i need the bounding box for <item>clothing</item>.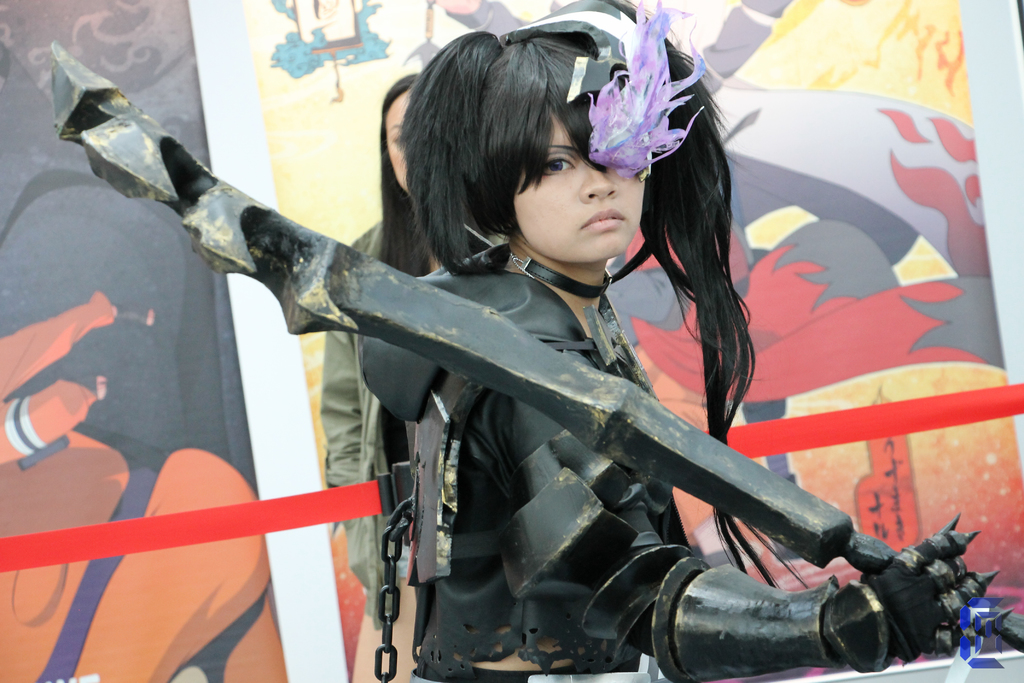
Here it is: locate(355, 235, 882, 682).
